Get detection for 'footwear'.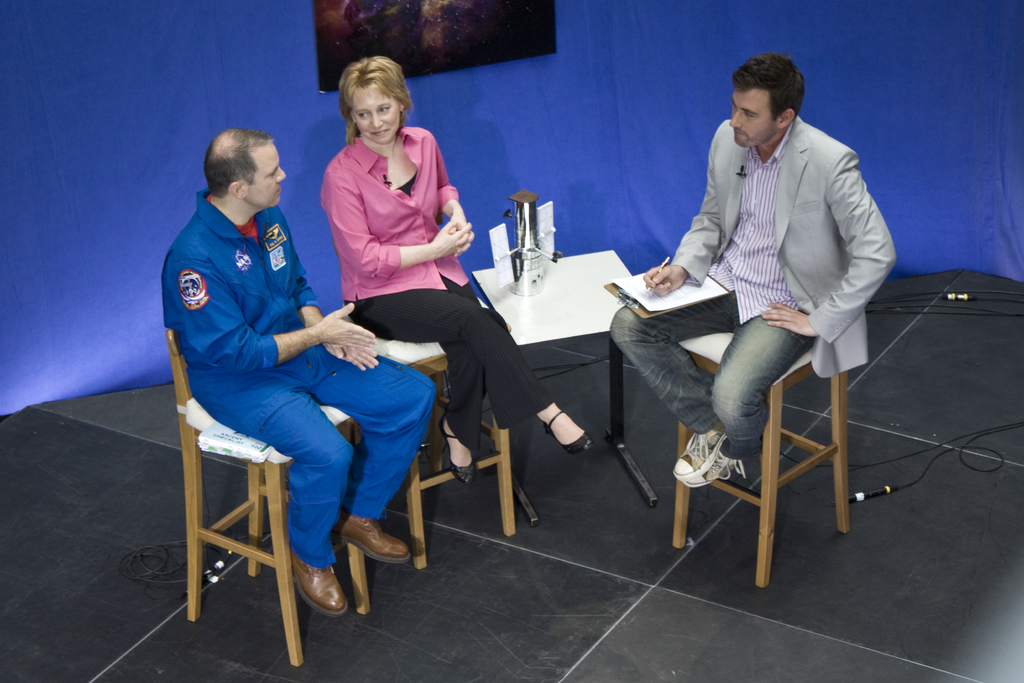
Detection: select_region(674, 428, 728, 483).
